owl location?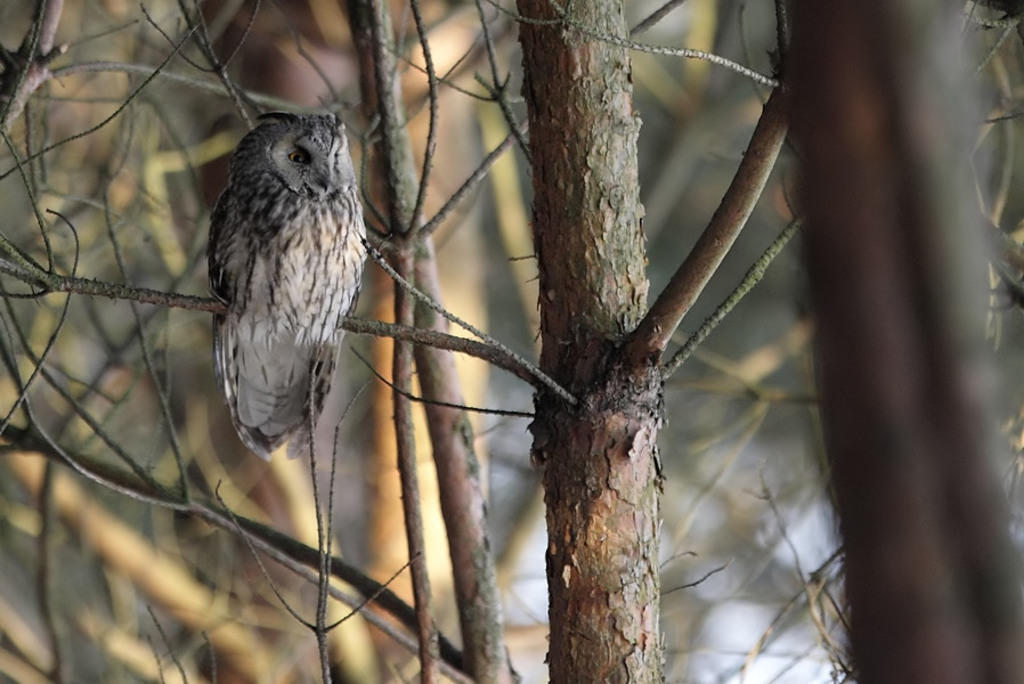
{"x1": 195, "y1": 116, "x2": 365, "y2": 467}
